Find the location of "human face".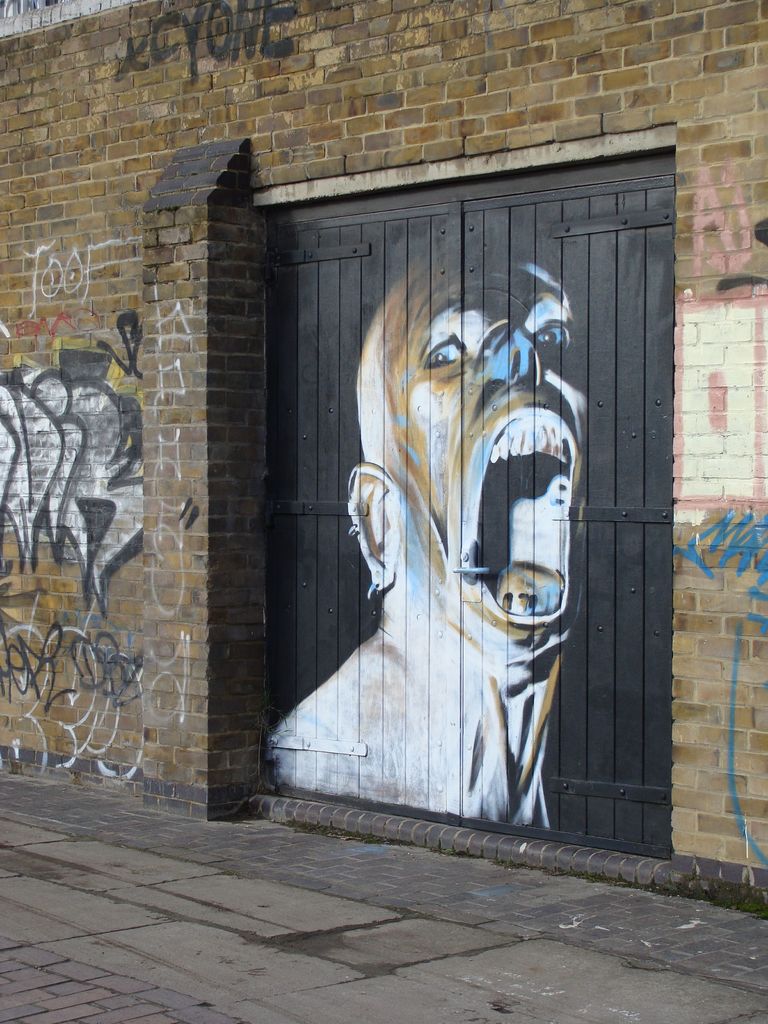
Location: <bbox>401, 253, 589, 655</bbox>.
